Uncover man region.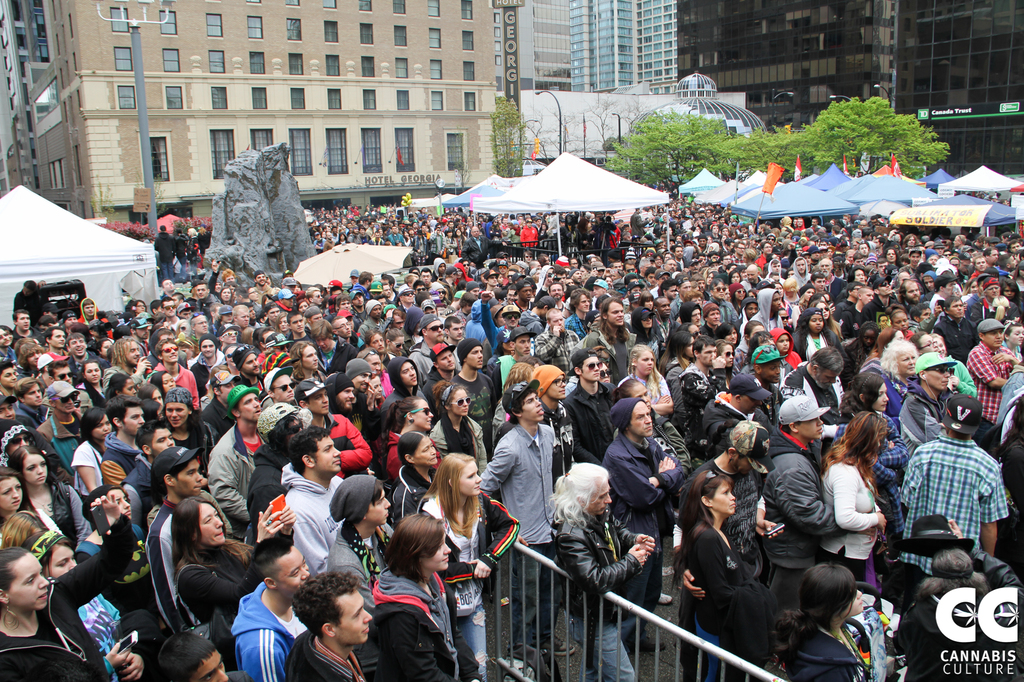
Uncovered: <box>832,255,845,280</box>.
